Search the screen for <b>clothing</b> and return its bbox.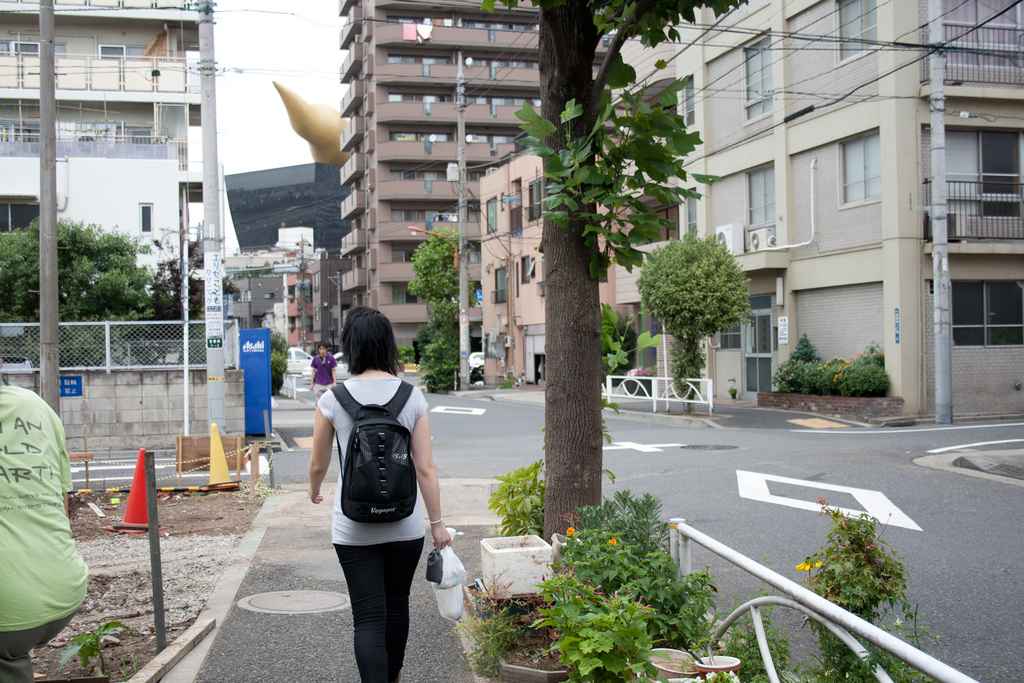
Found: select_region(308, 370, 426, 670).
